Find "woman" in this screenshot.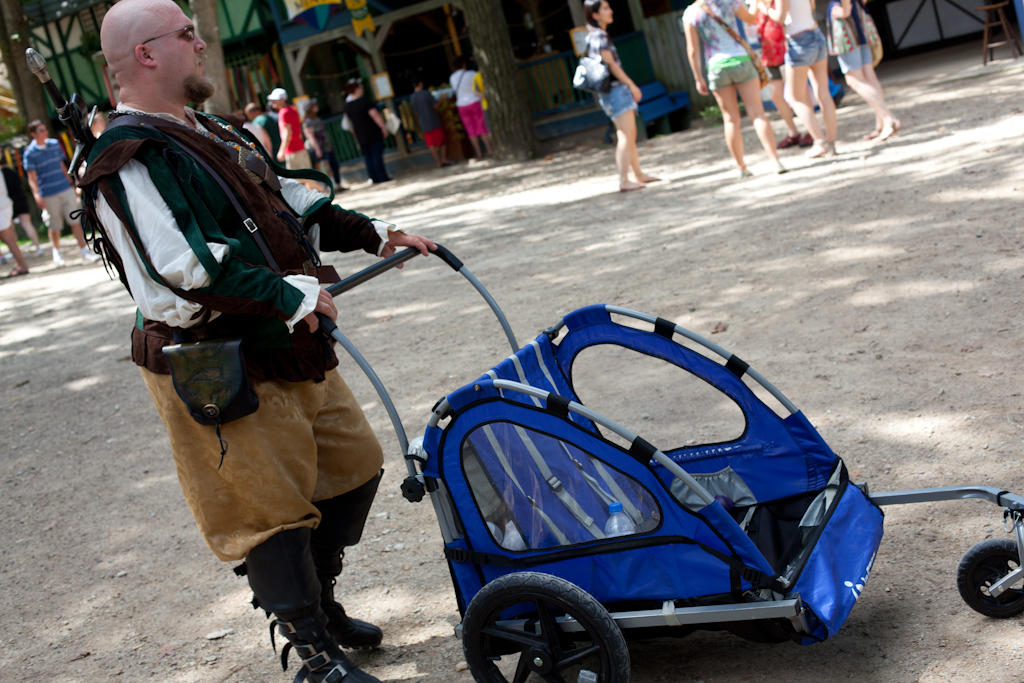
The bounding box for "woman" is locate(820, 0, 901, 139).
